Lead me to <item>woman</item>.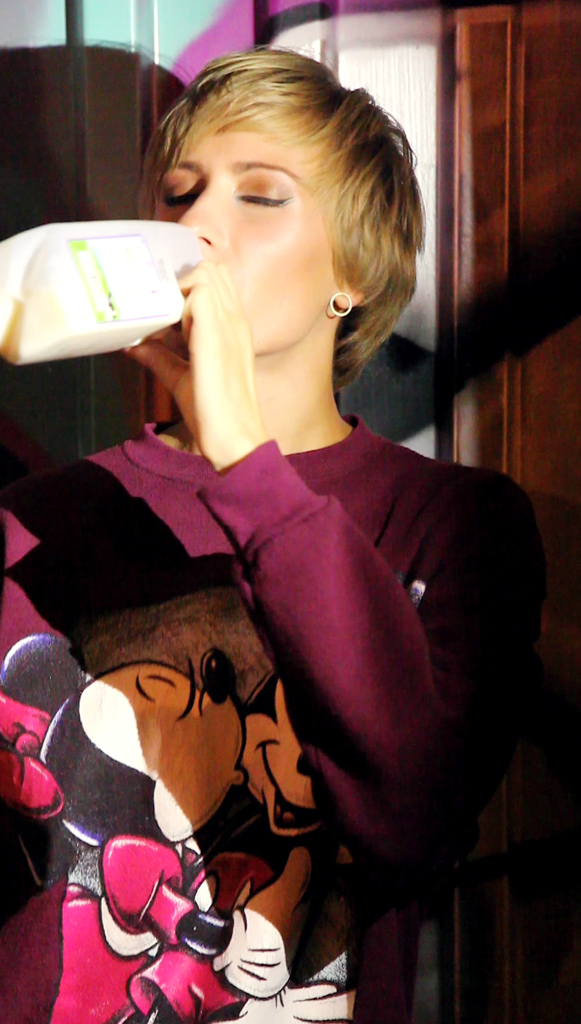
Lead to [left=40, top=99, right=517, bottom=1007].
